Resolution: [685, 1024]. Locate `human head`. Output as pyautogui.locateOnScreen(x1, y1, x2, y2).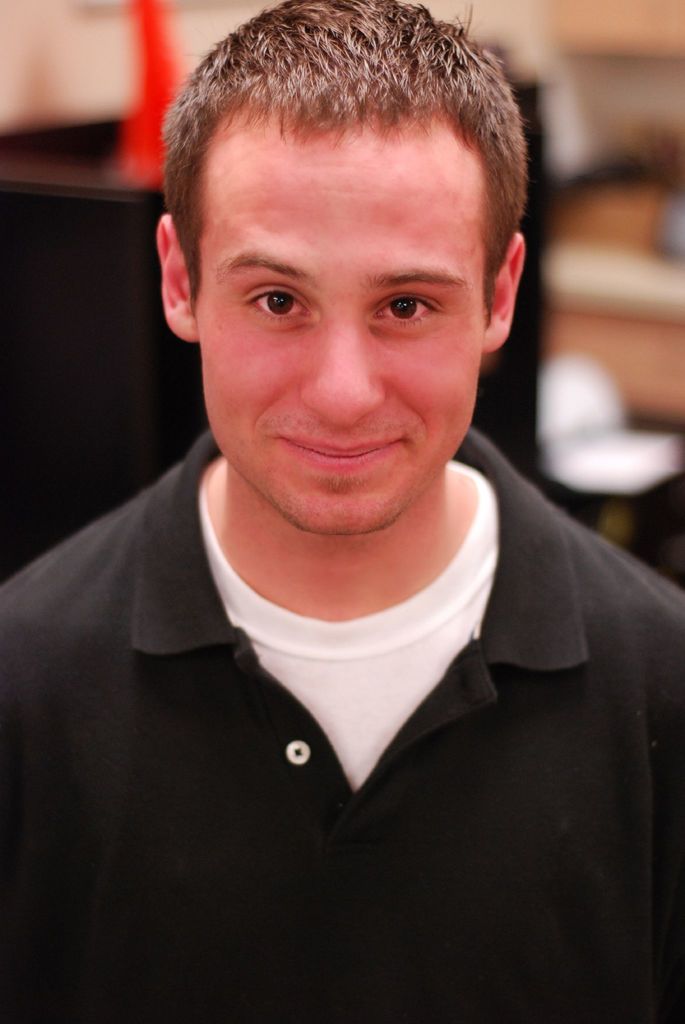
pyautogui.locateOnScreen(147, 0, 527, 445).
